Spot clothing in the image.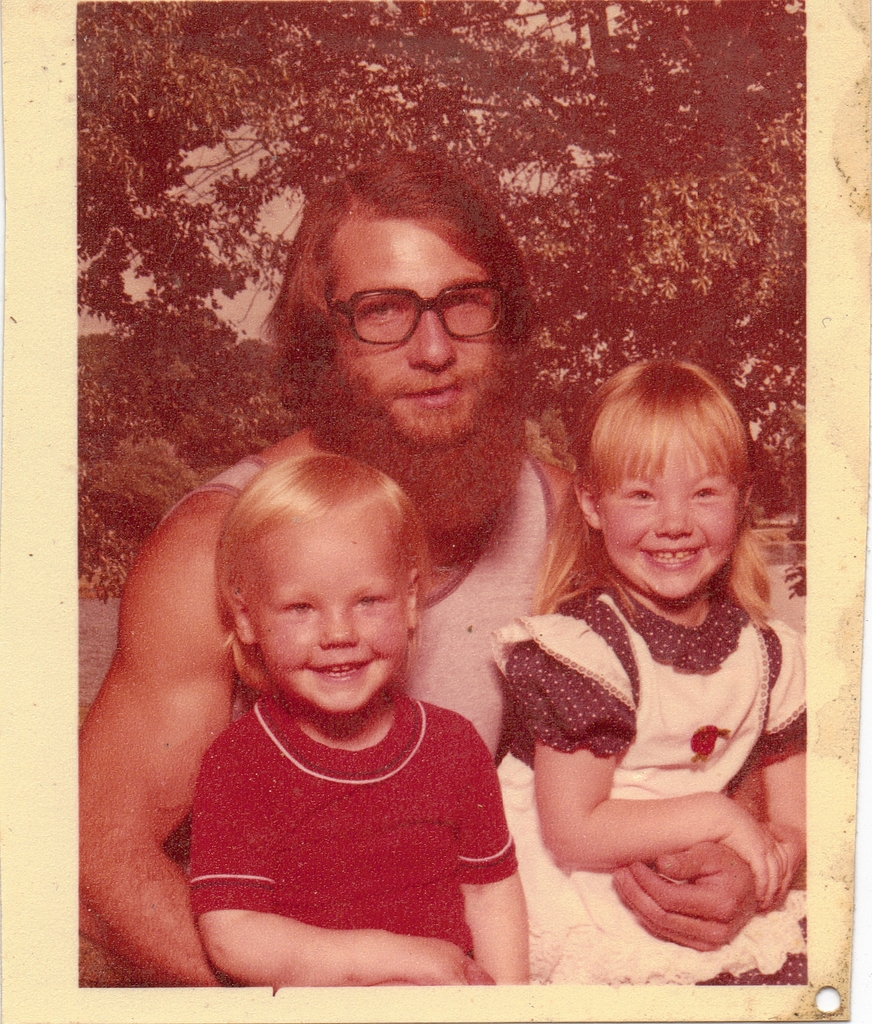
clothing found at [left=491, top=583, right=810, bottom=993].
